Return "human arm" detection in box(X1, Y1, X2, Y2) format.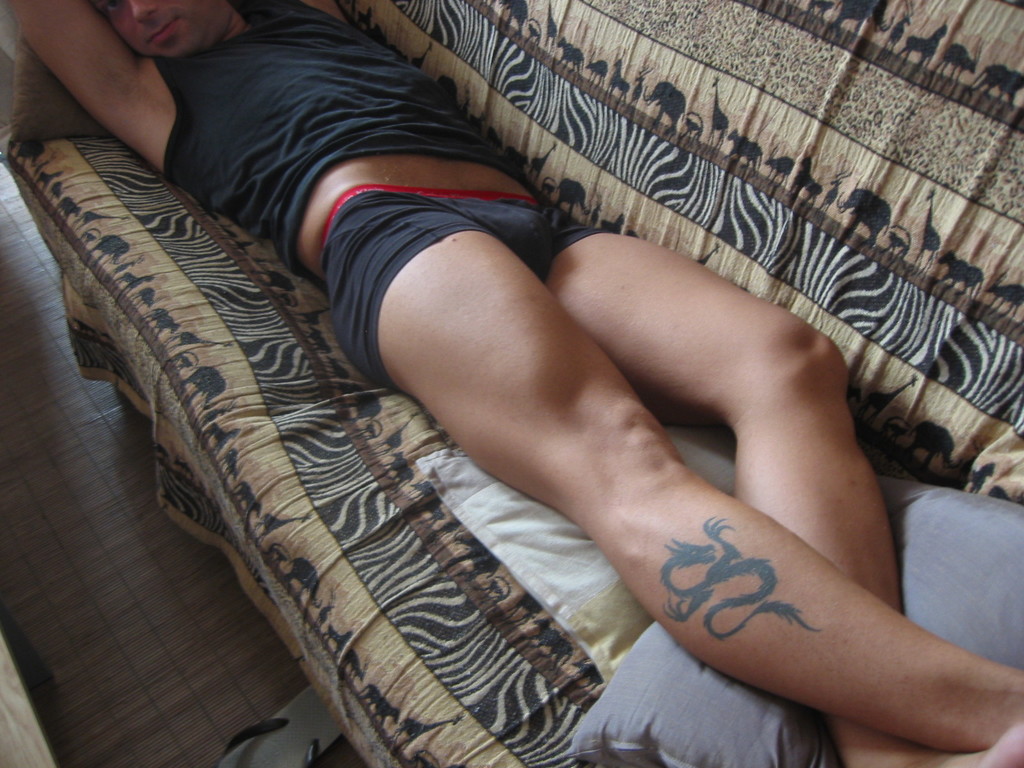
box(46, 17, 198, 181).
